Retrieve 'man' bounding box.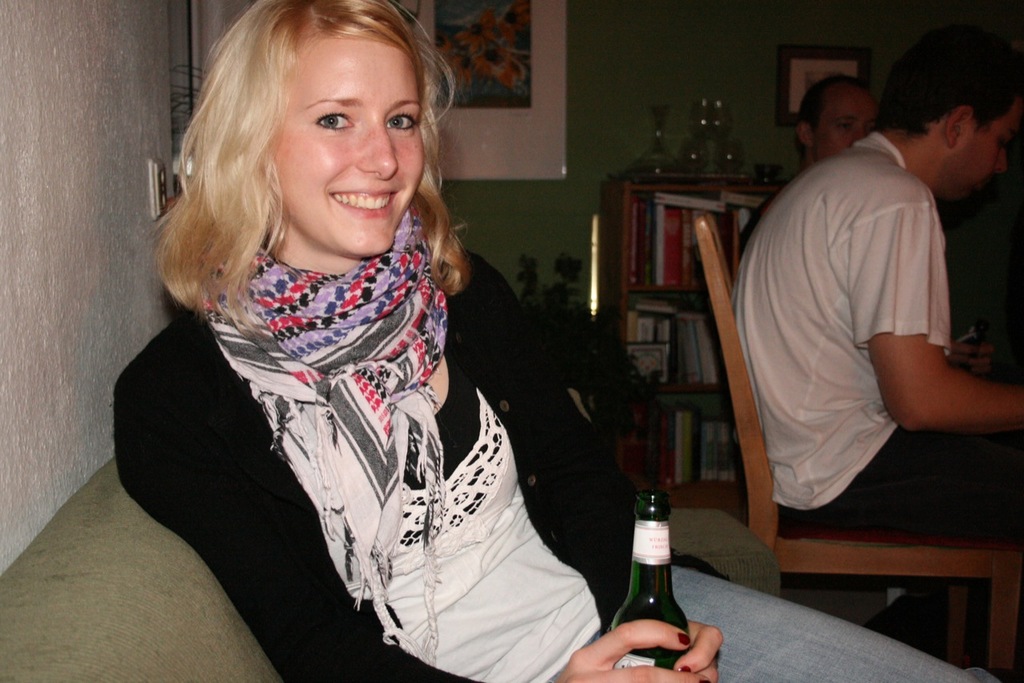
Bounding box: [762, 75, 875, 206].
